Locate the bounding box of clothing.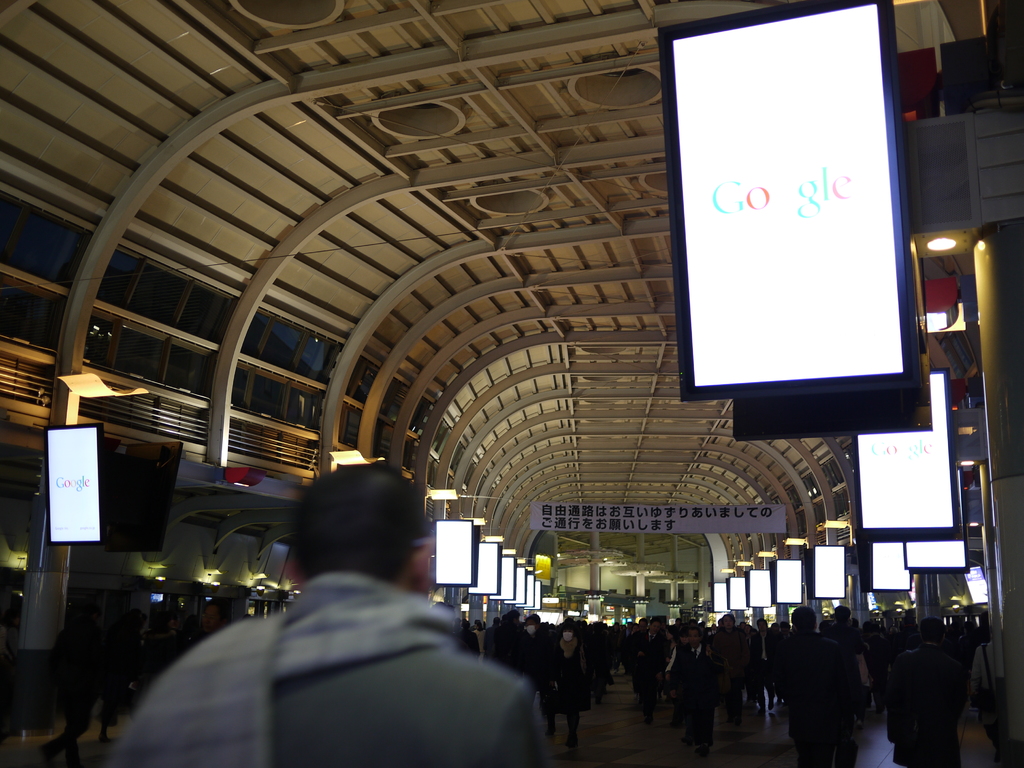
Bounding box: 552 637 591 709.
